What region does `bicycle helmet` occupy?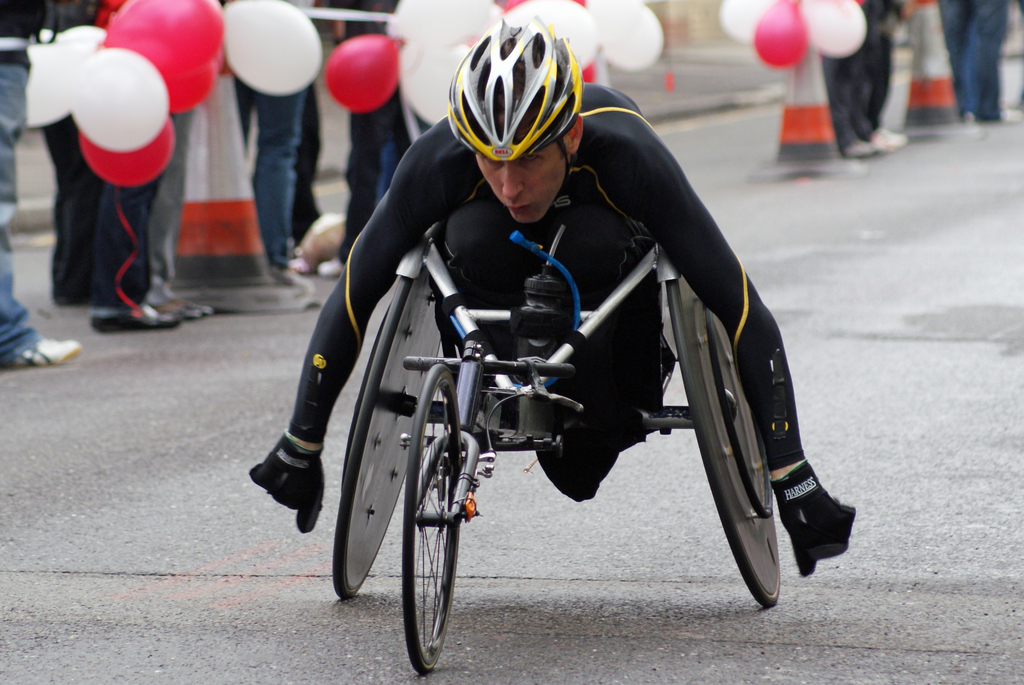
left=448, top=15, right=579, bottom=155.
